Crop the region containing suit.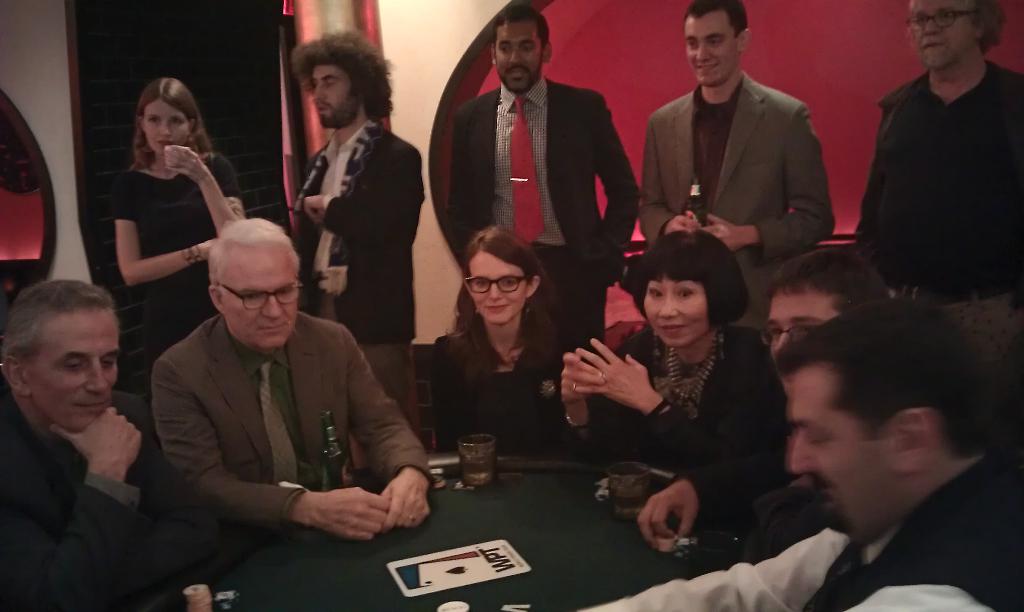
Crop region: rect(0, 395, 224, 611).
